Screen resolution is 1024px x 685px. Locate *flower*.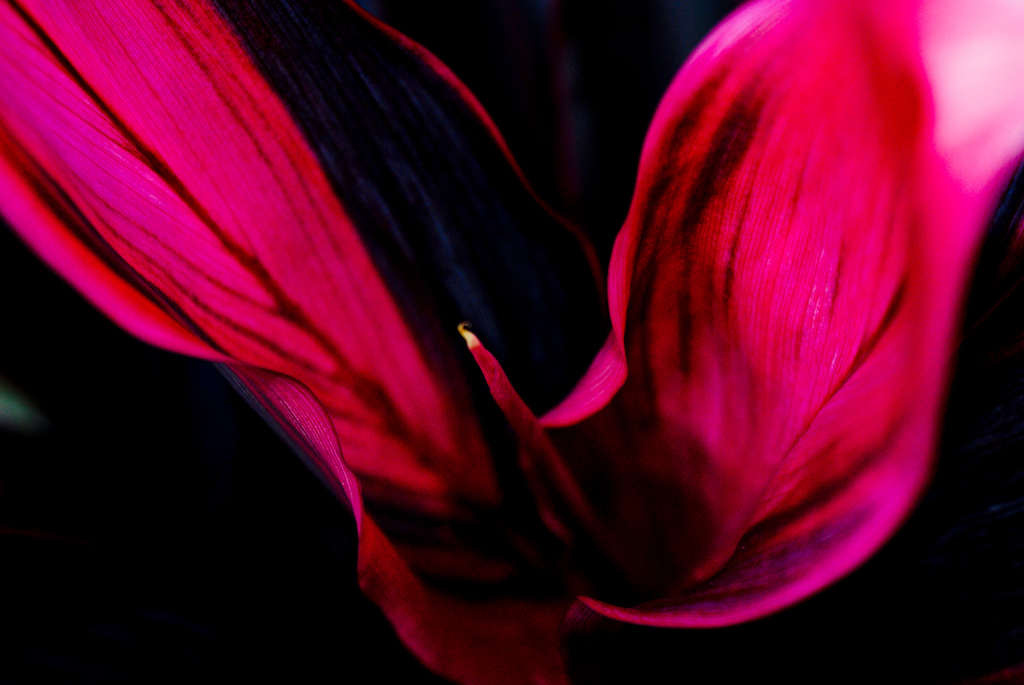
{"x1": 0, "y1": 0, "x2": 1023, "y2": 684}.
